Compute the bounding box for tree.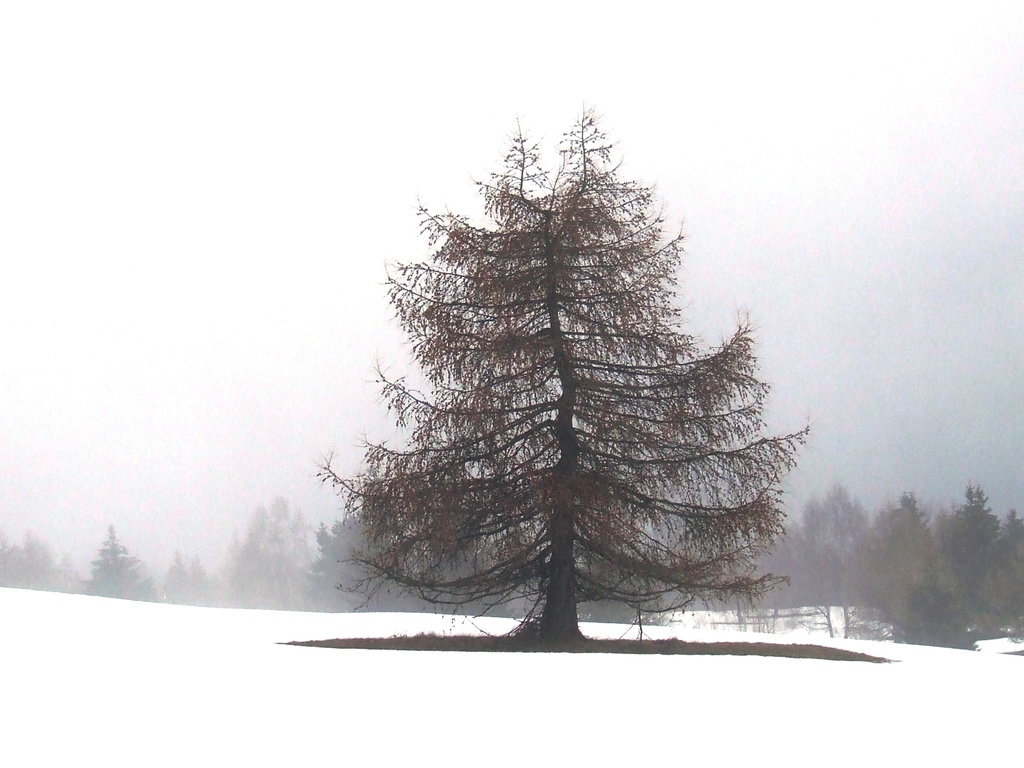
[226, 508, 298, 606].
